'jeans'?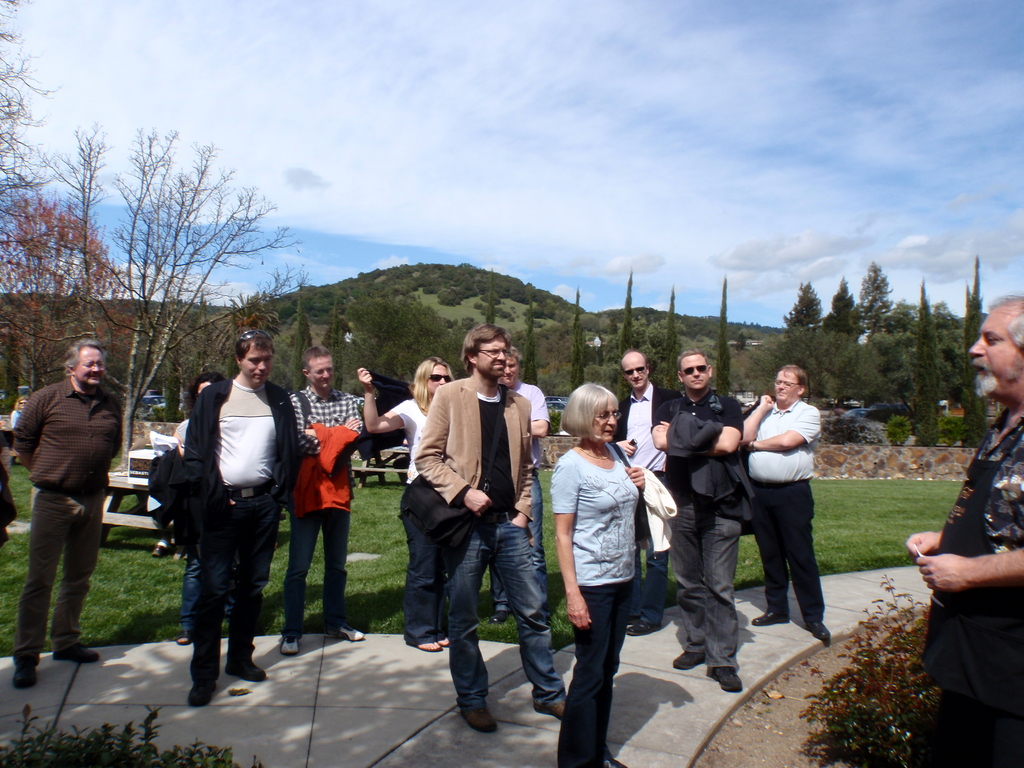
[183,561,199,634]
